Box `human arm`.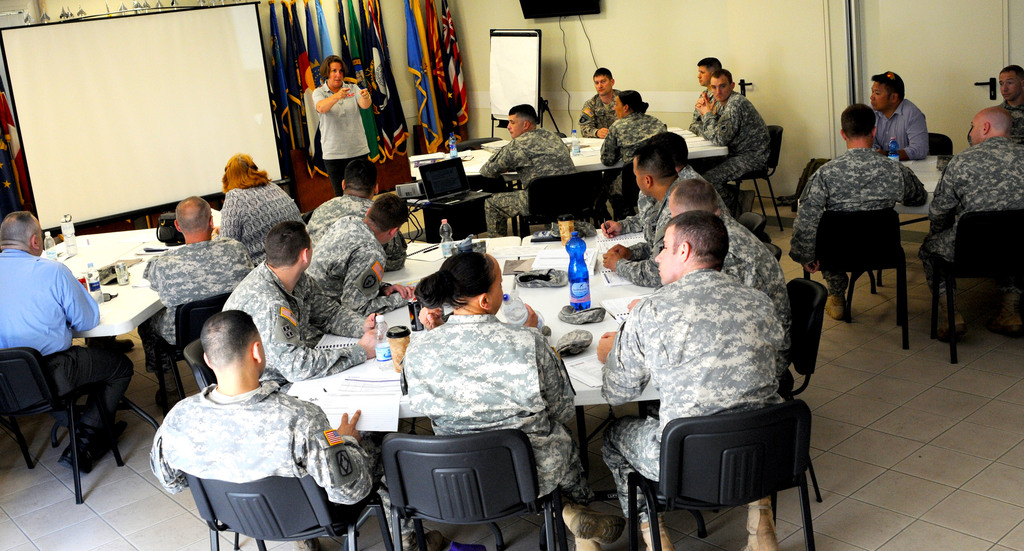
[x1=350, y1=72, x2=376, y2=110].
